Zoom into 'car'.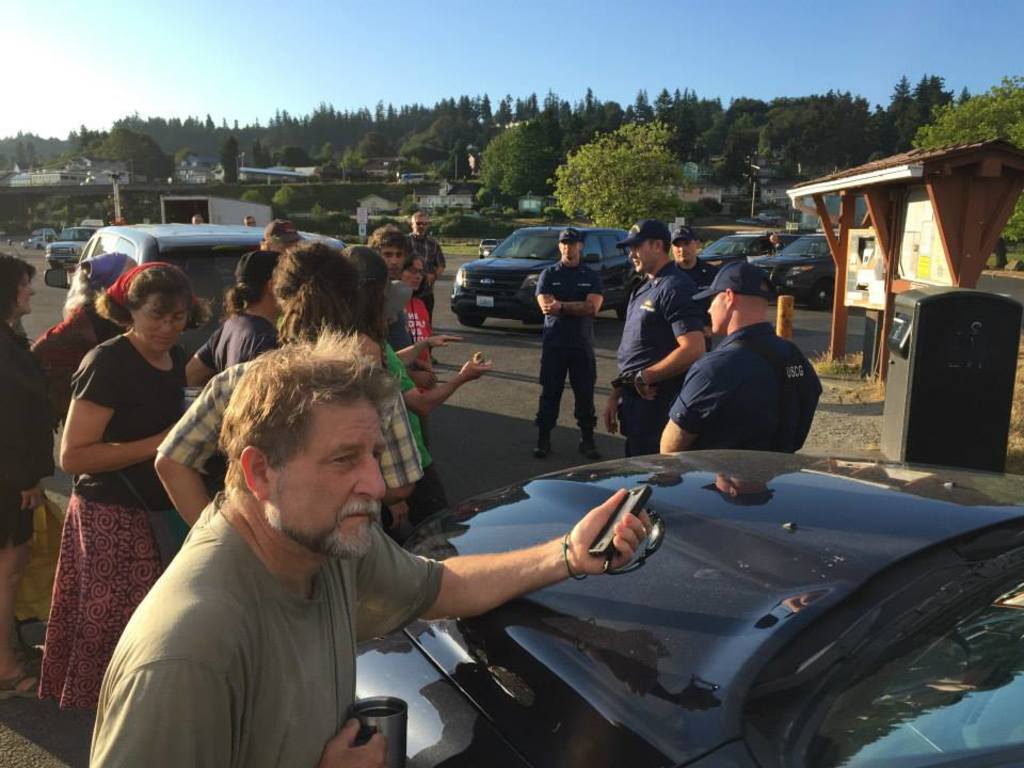
Zoom target: bbox=(61, 217, 363, 365).
